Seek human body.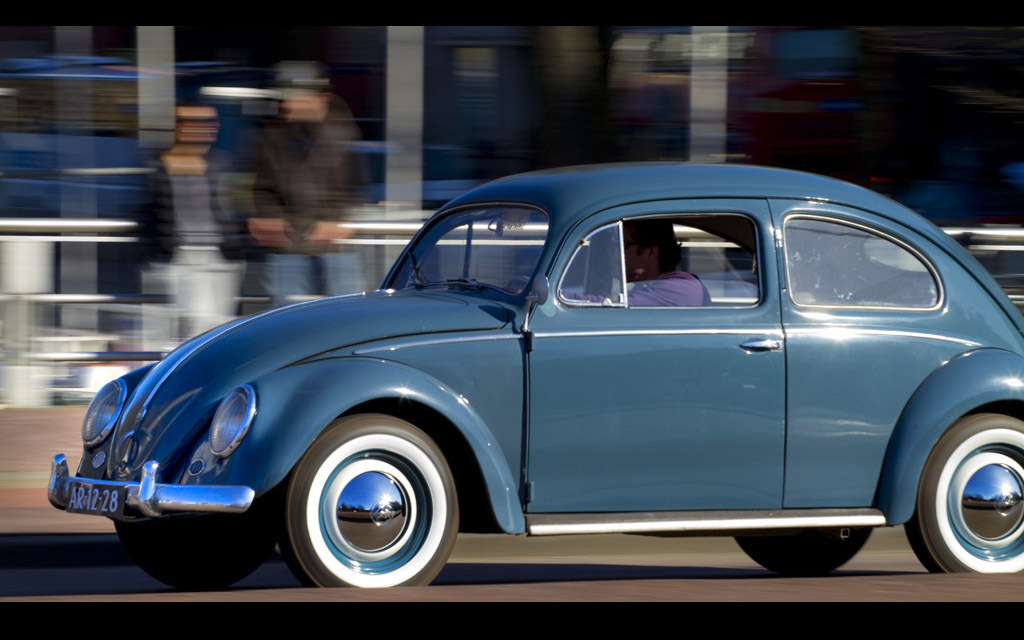
locate(552, 216, 713, 309).
